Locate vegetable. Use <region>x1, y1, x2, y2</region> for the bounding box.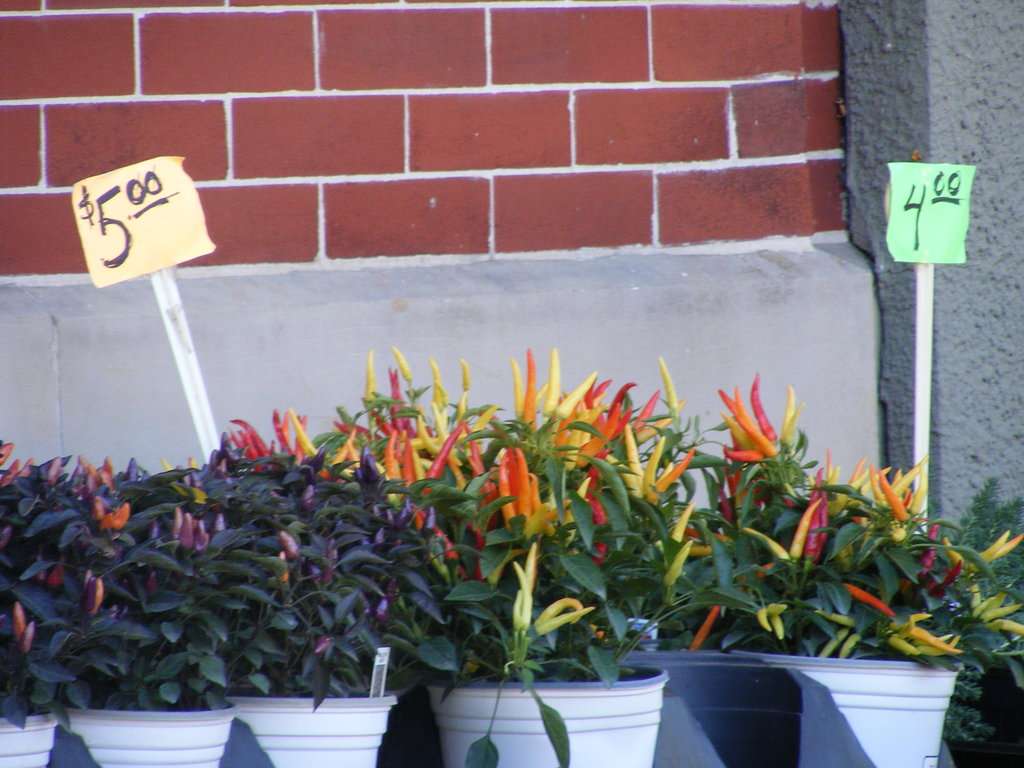
<region>319, 634, 336, 648</region>.
